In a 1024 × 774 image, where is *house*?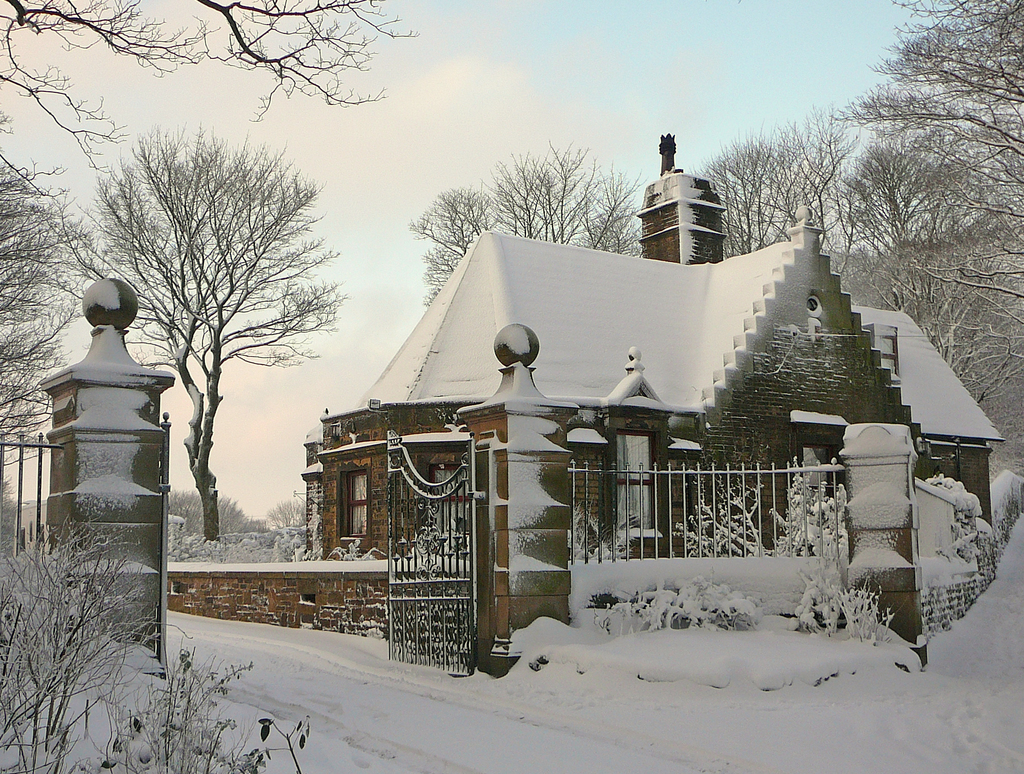
bbox(314, 175, 950, 669).
